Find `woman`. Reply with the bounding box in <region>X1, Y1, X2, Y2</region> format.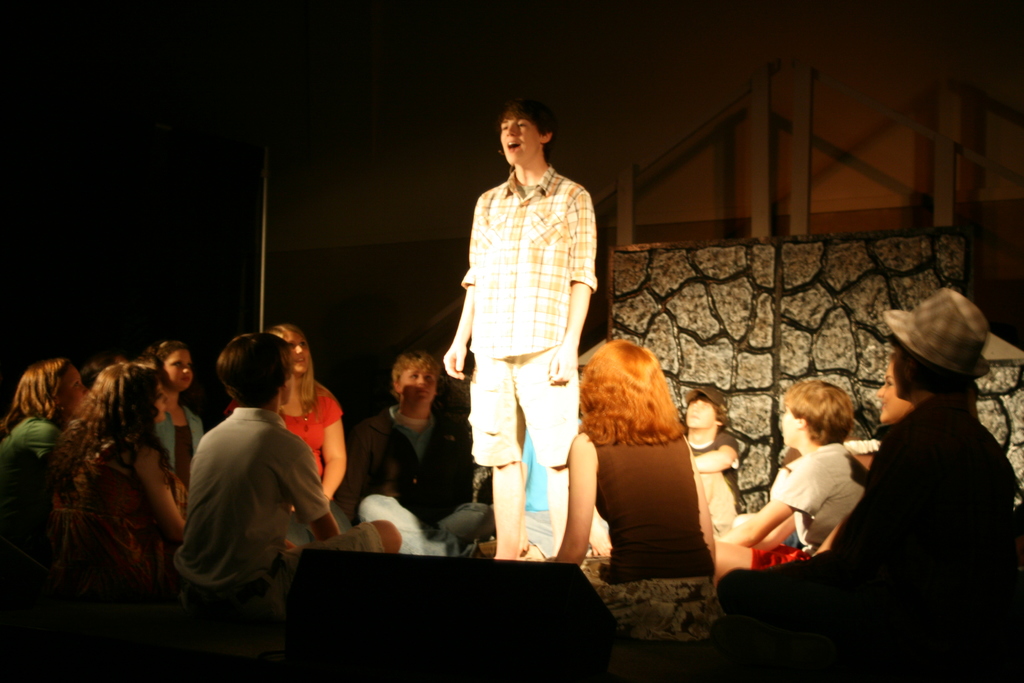
<region>27, 327, 206, 629</region>.
